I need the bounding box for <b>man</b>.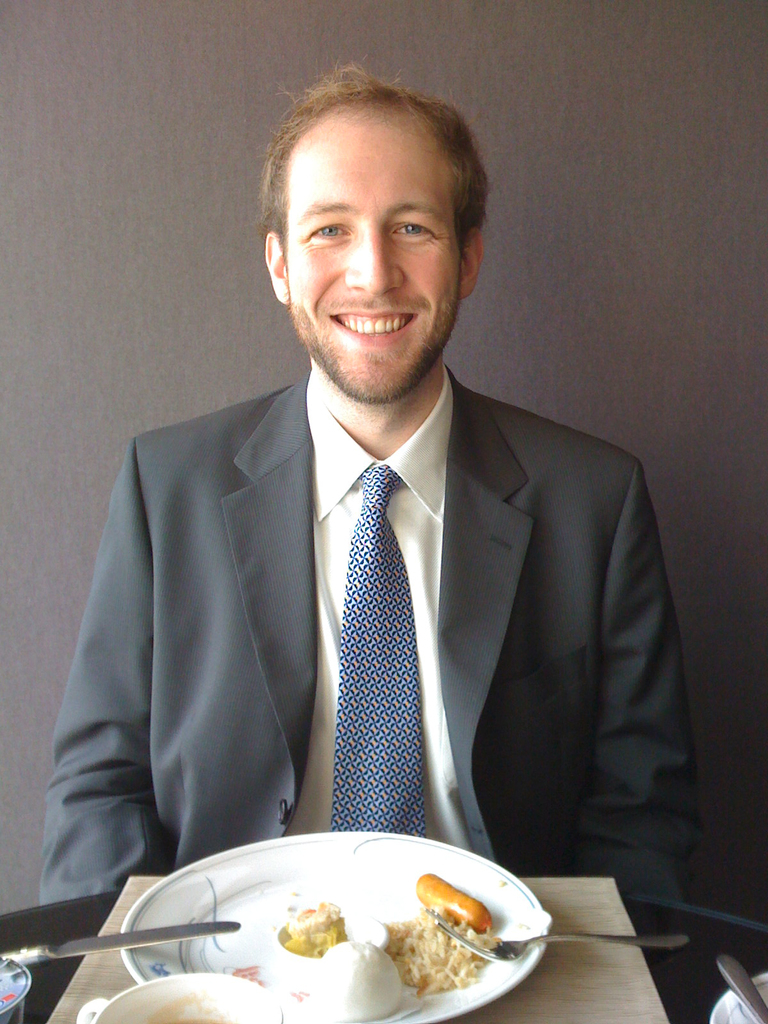
Here it is: 44/159/693/1014.
